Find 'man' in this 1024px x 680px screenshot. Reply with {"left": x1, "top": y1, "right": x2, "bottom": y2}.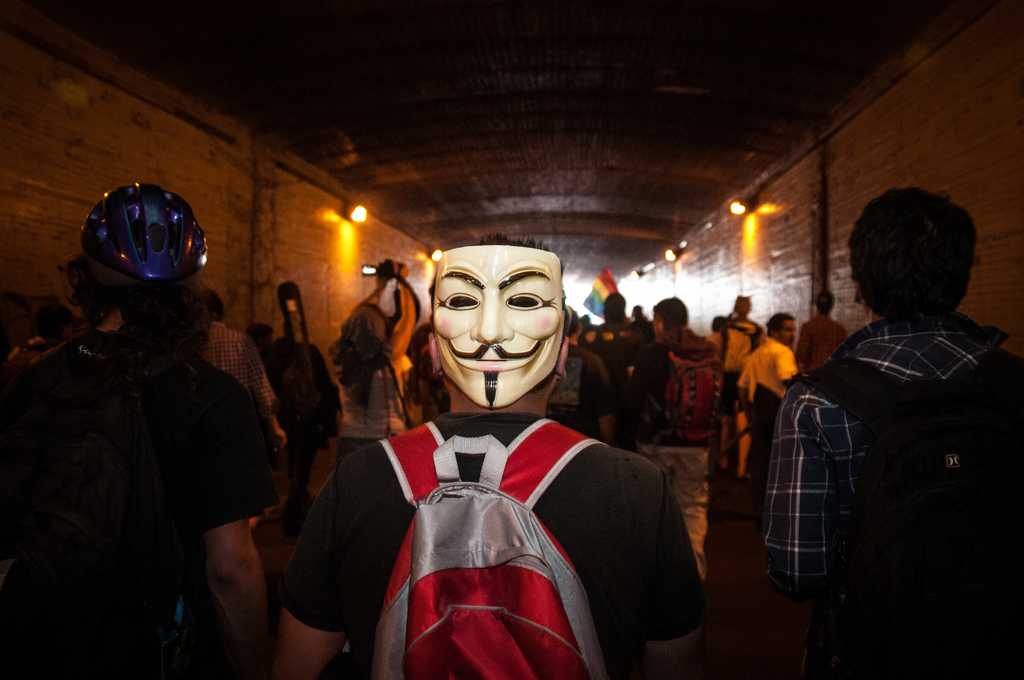
{"left": 639, "top": 296, "right": 721, "bottom": 585}.
